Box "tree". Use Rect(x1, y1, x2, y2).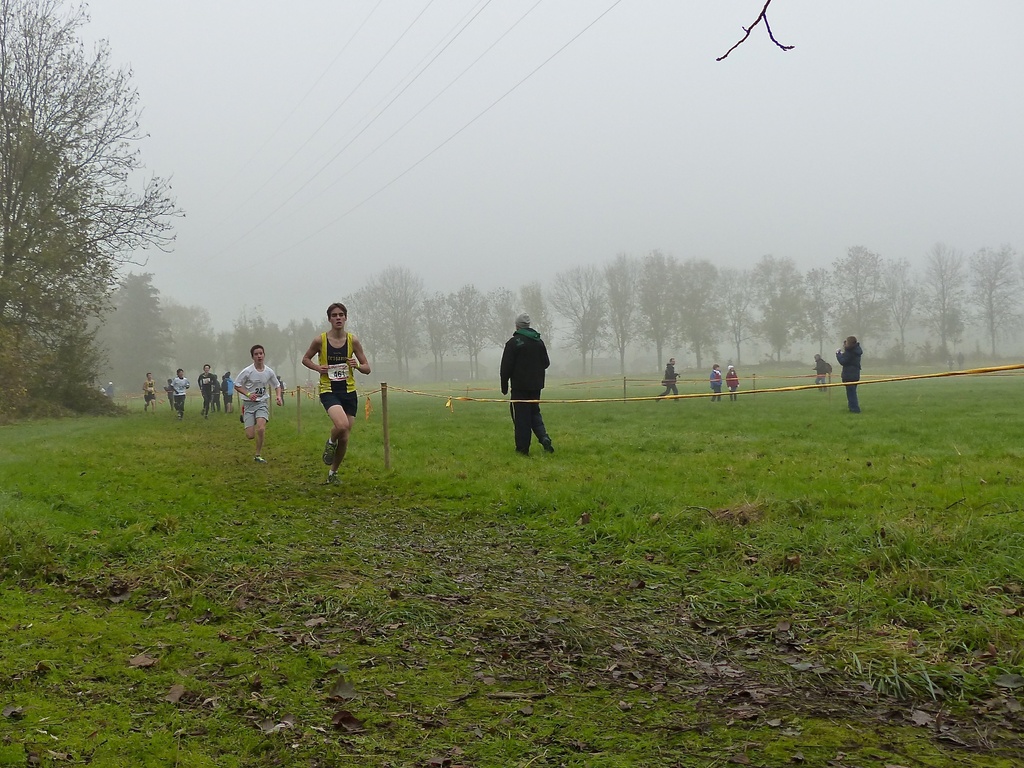
Rect(890, 259, 920, 362).
